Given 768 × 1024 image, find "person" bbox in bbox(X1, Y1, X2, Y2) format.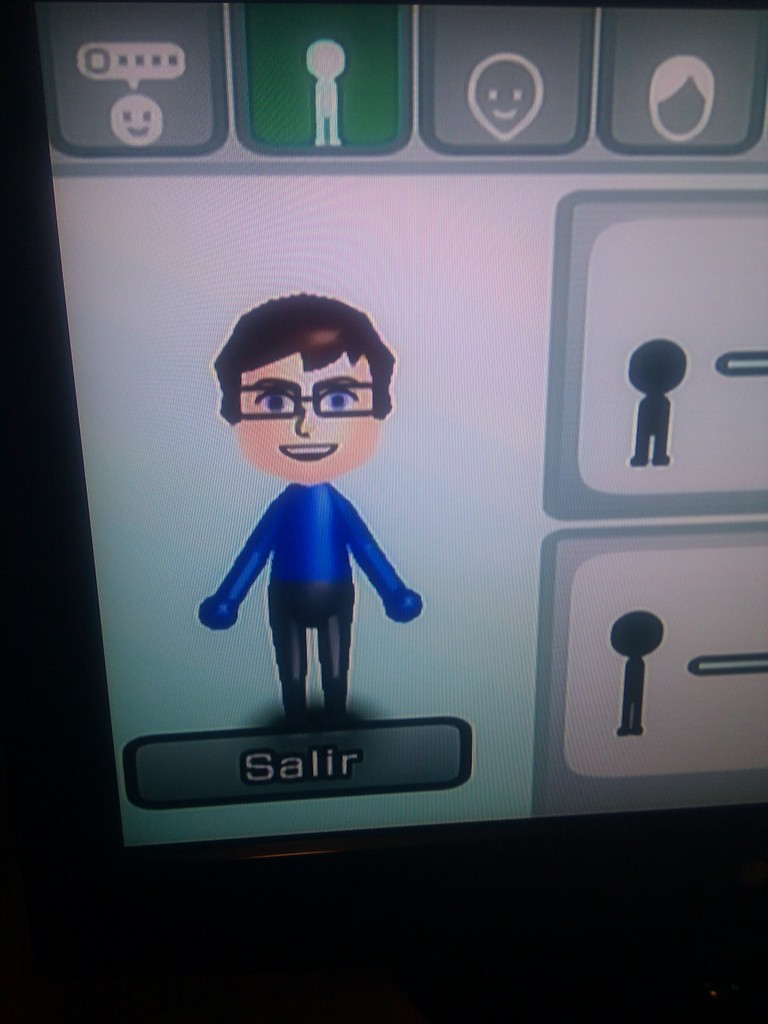
bbox(195, 282, 428, 726).
